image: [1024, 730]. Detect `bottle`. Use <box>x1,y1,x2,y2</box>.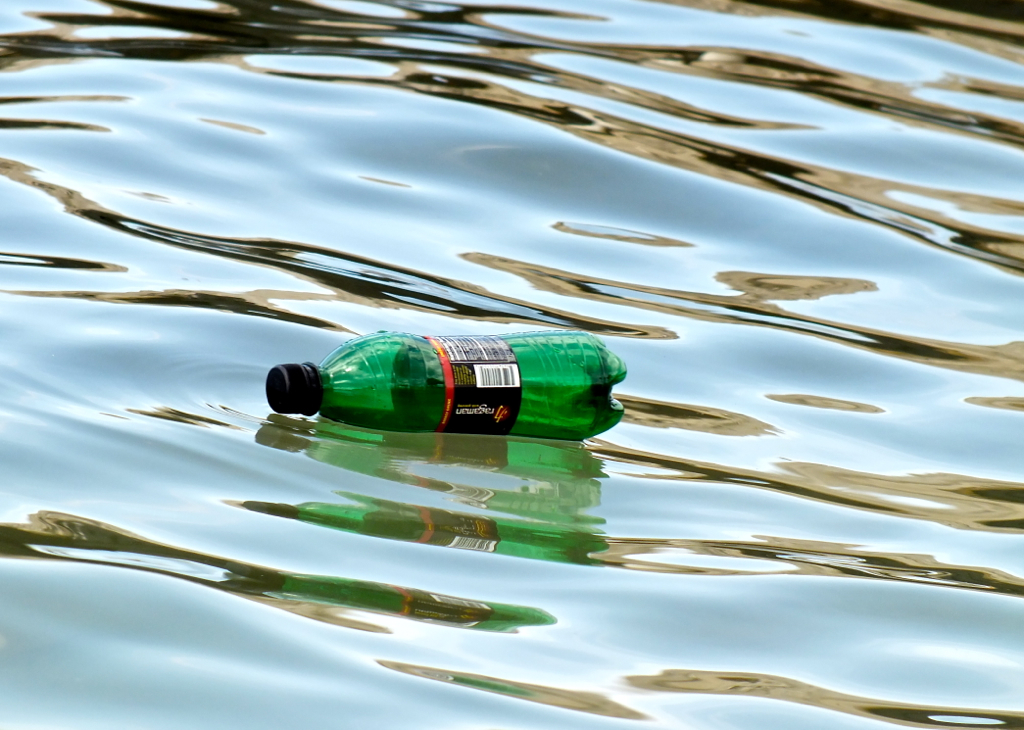
<box>243,313,610,435</box>.
